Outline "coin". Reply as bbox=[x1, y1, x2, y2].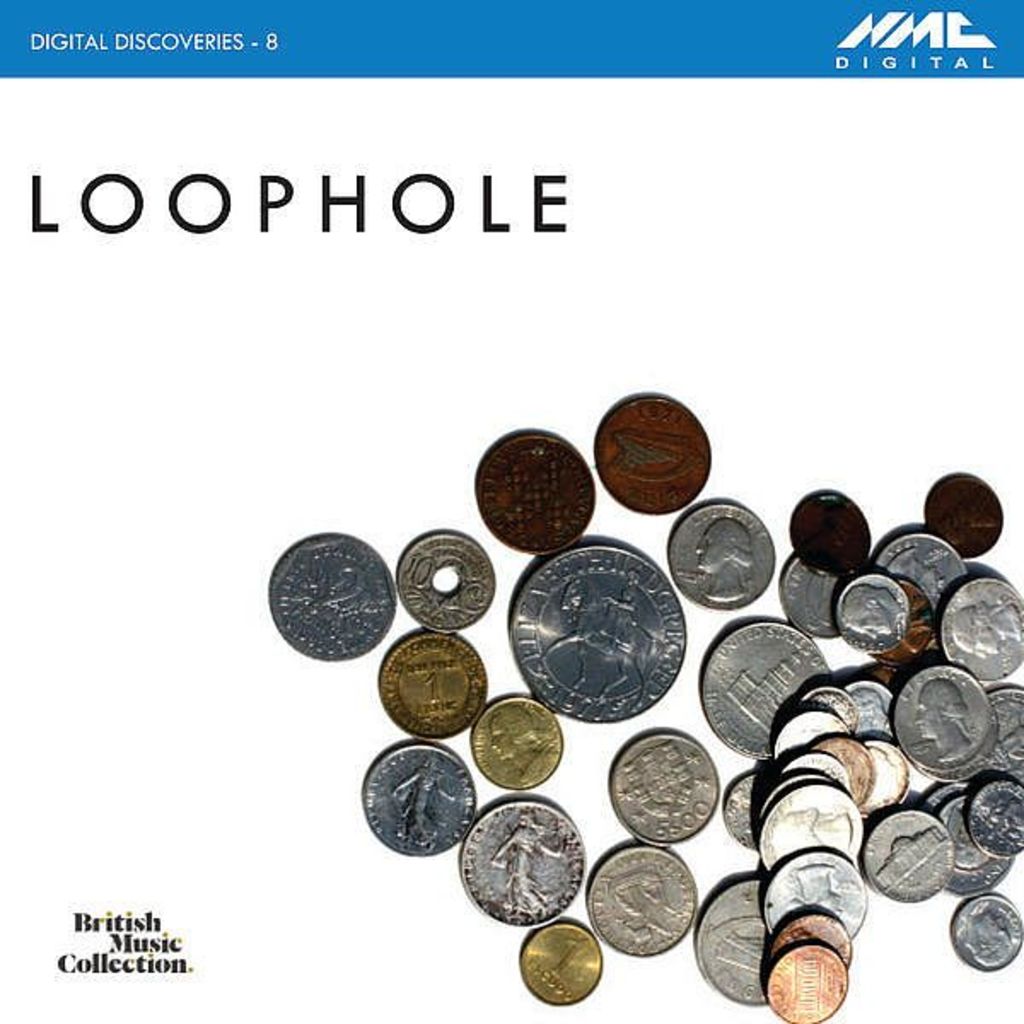
bbox=[693, 870, 770, 1007].
